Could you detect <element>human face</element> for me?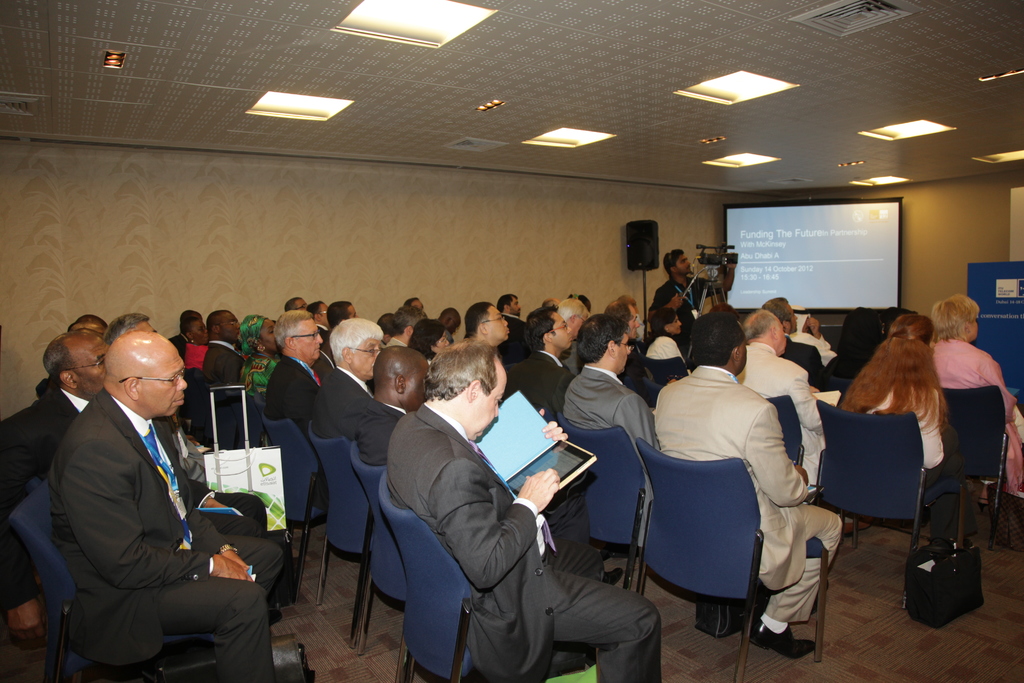
Detection result: <box>136,342,189,424</box>.
